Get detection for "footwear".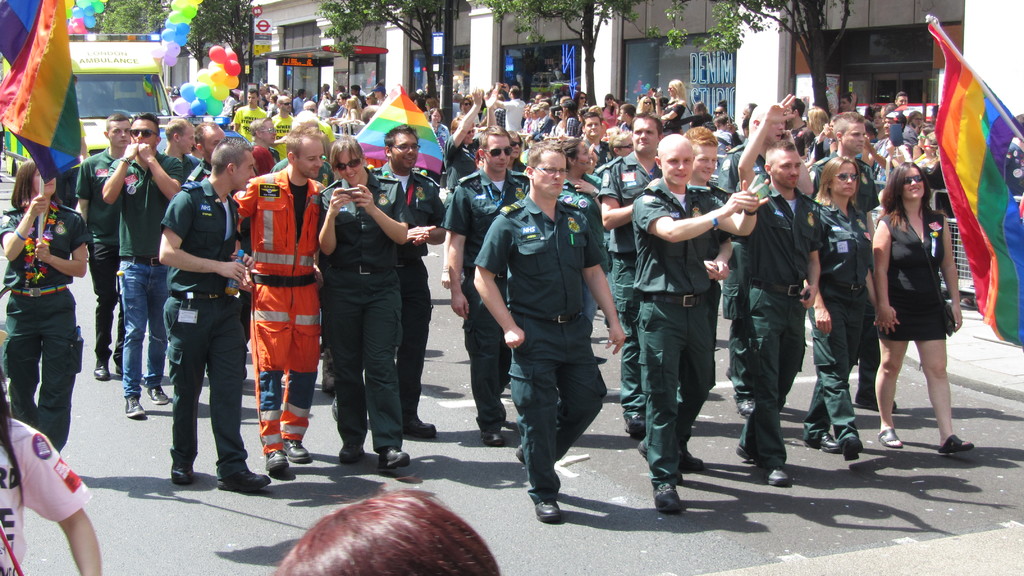
Detection: box(622, 418, 641, 439).
